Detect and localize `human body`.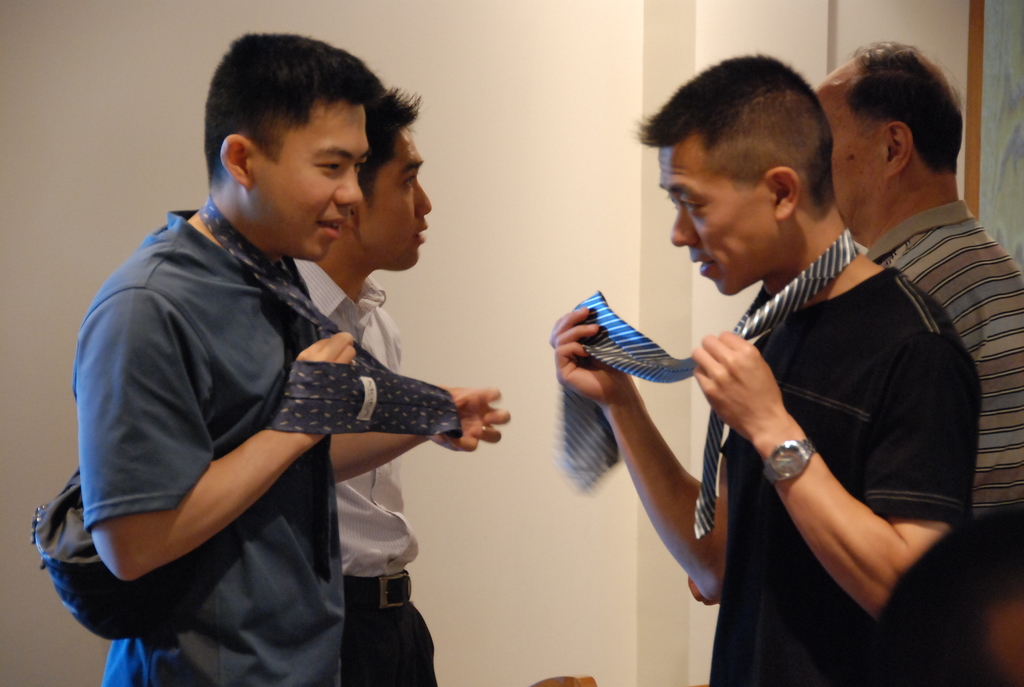
Localized at <box>796,48,1023,526</box>.
